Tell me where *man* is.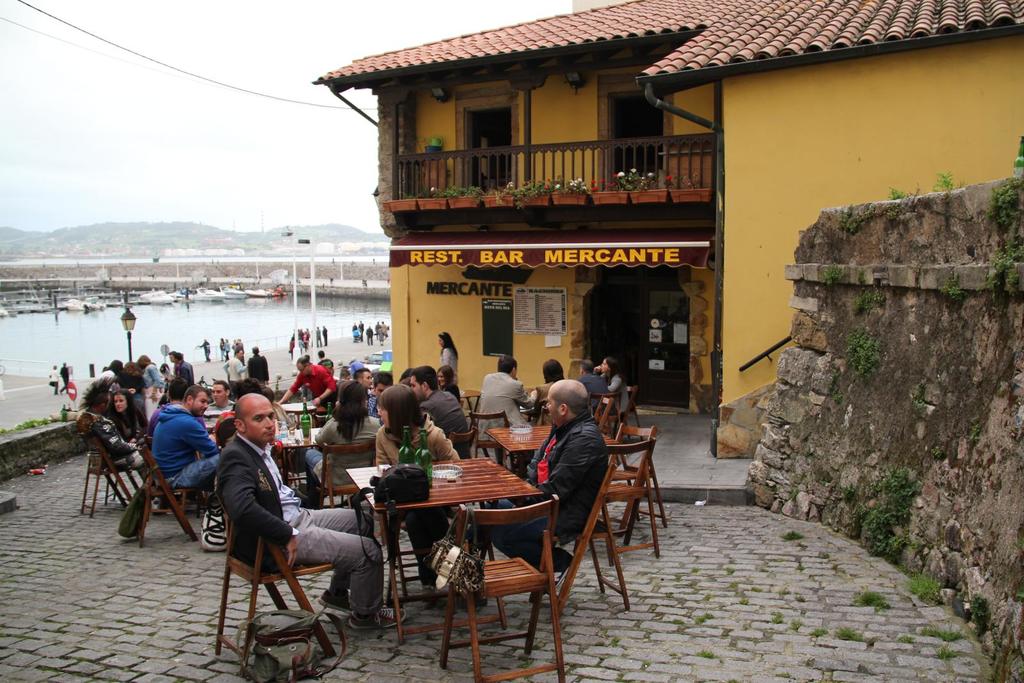
*man* is at (x1=408, y1=366, x2=472, y2=458).
